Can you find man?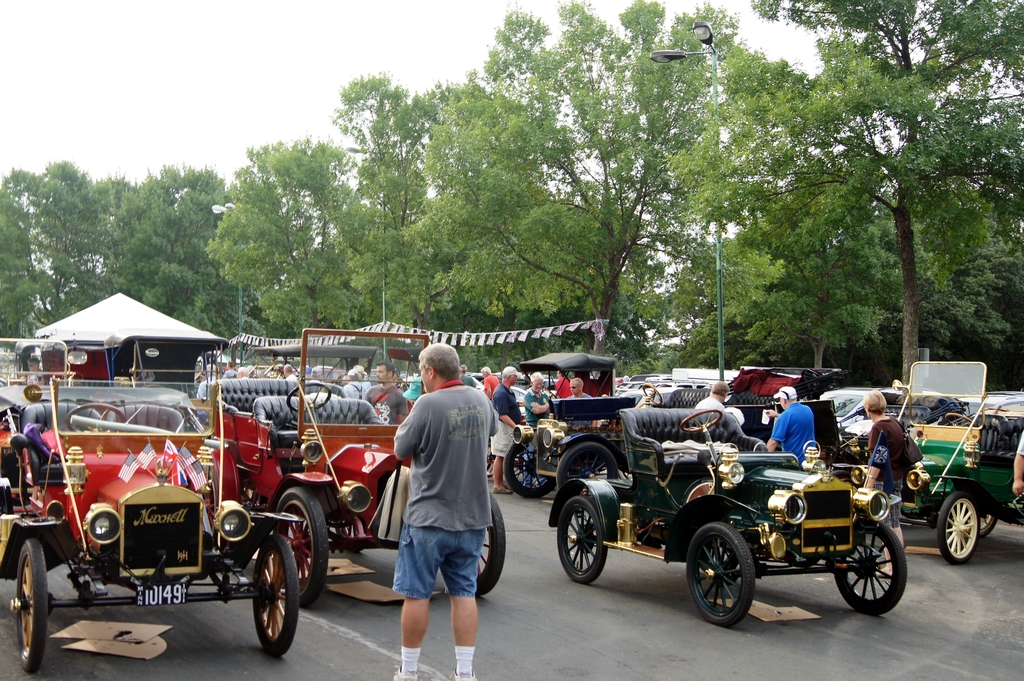
Yes, bounding box: [481, 365, 500, 399].
